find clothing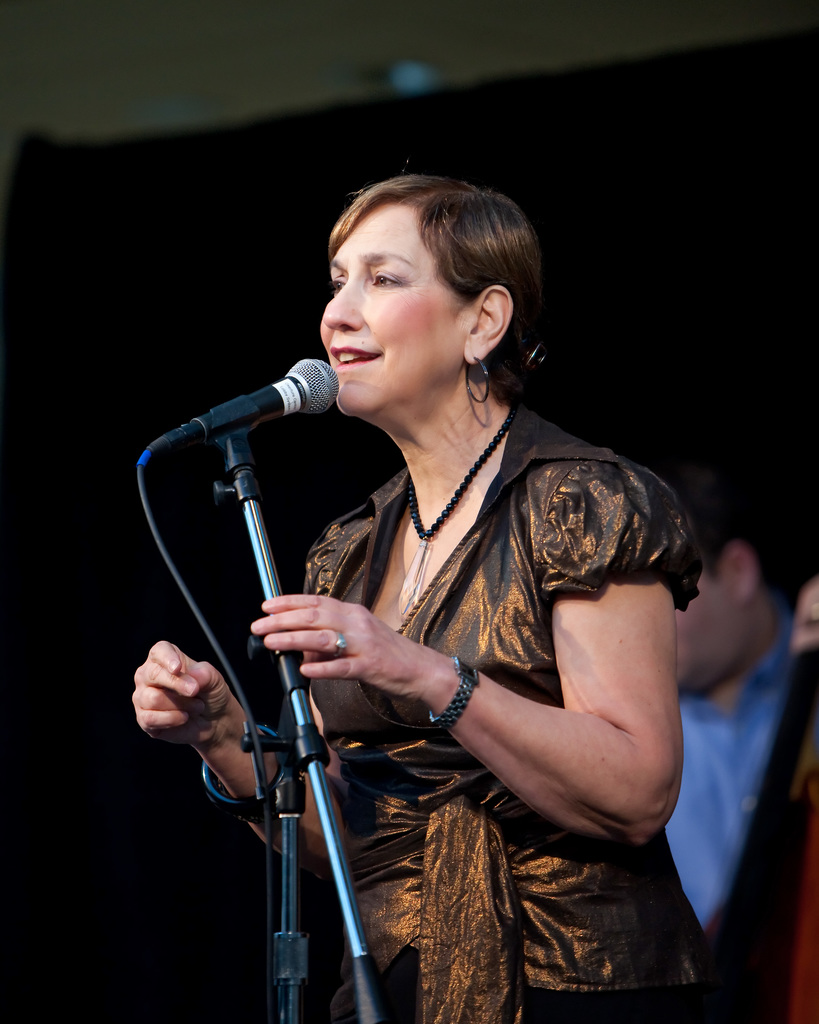
bbox=[237, 326, 694, 970]
